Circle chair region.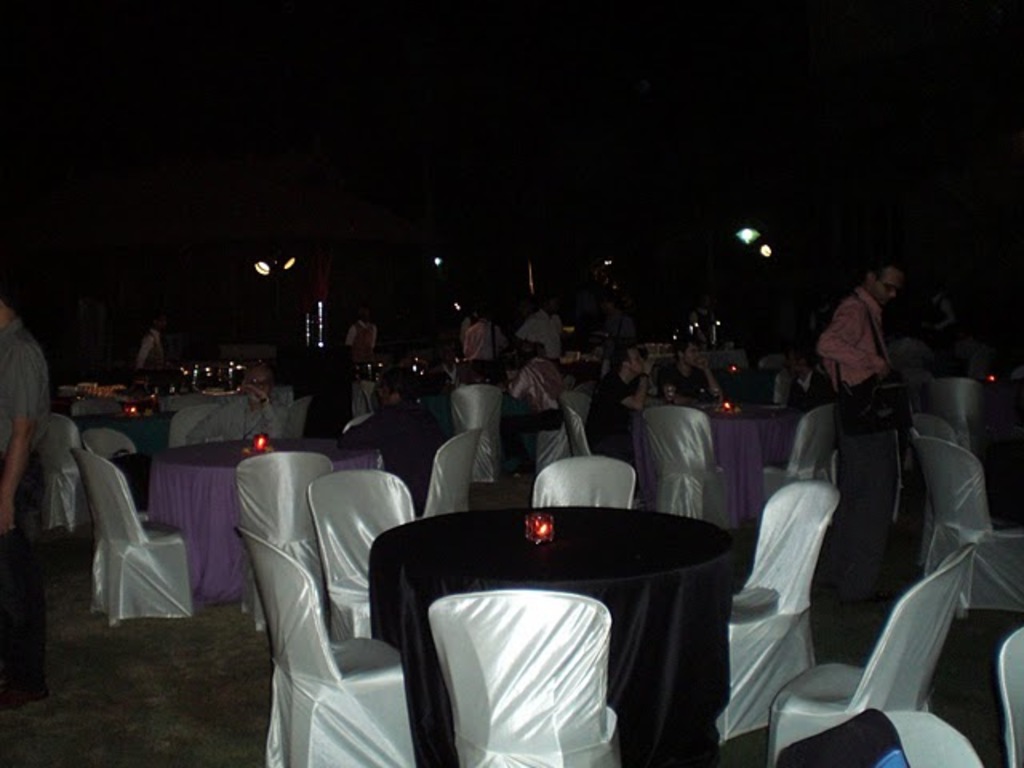
Region: region(77, 421, 138, 459).
